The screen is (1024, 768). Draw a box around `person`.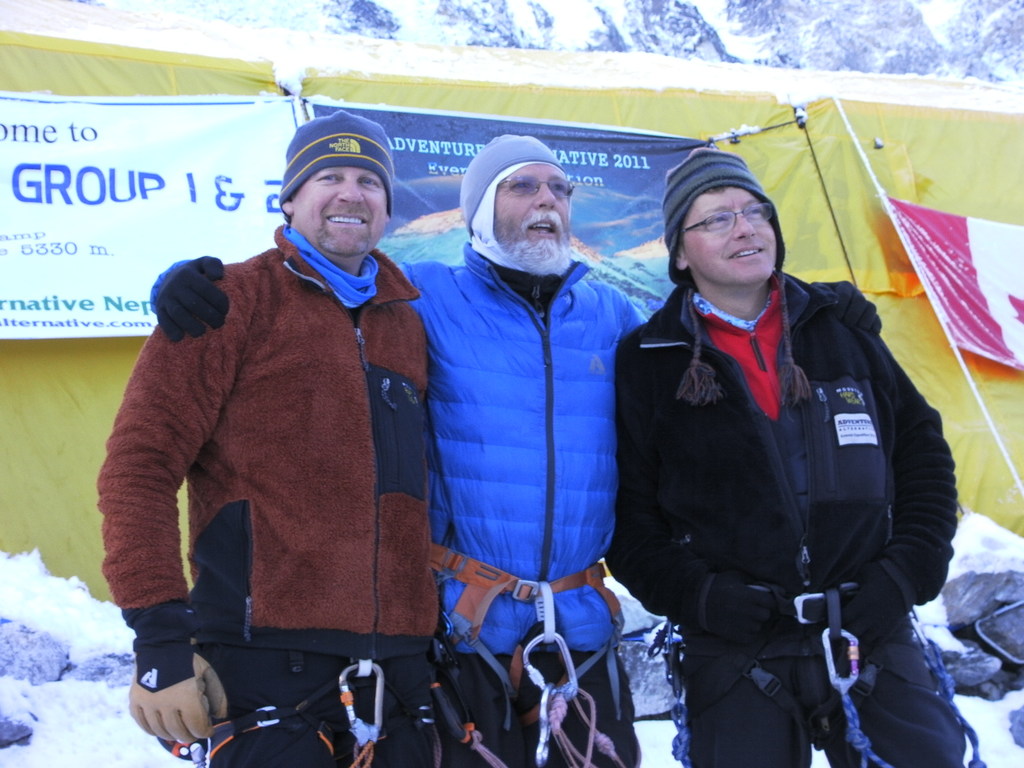
crop(608, 146, 989, 767).
